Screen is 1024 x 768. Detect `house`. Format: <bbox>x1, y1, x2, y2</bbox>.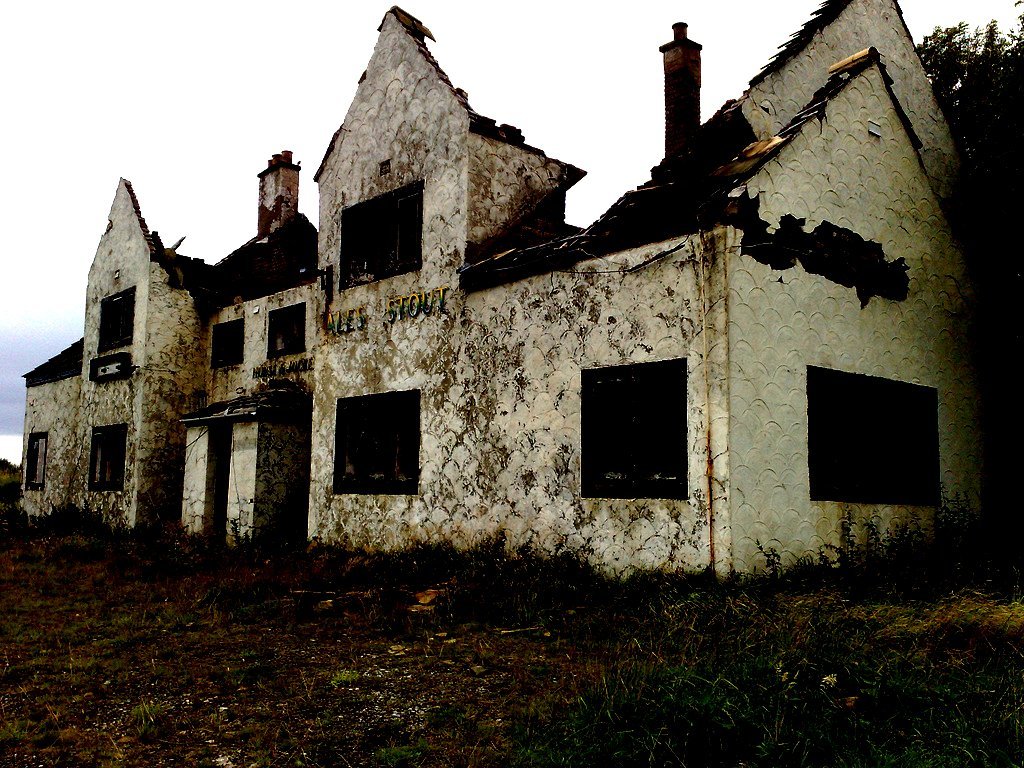
<bbox>19, 0, 981, 588</bbox>.
